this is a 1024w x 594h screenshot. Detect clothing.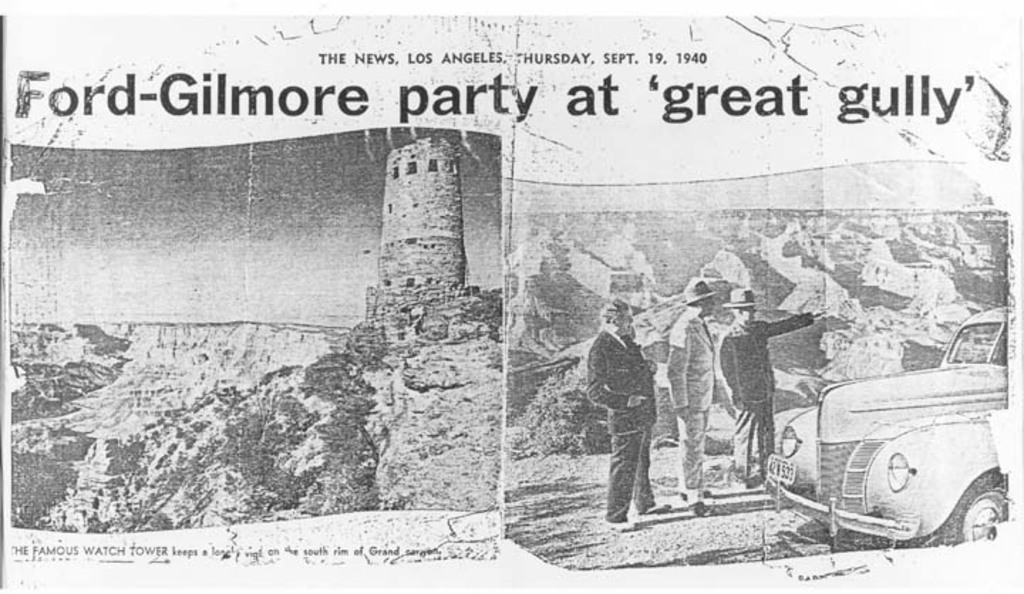
box=[589, 325, 666, 523].
